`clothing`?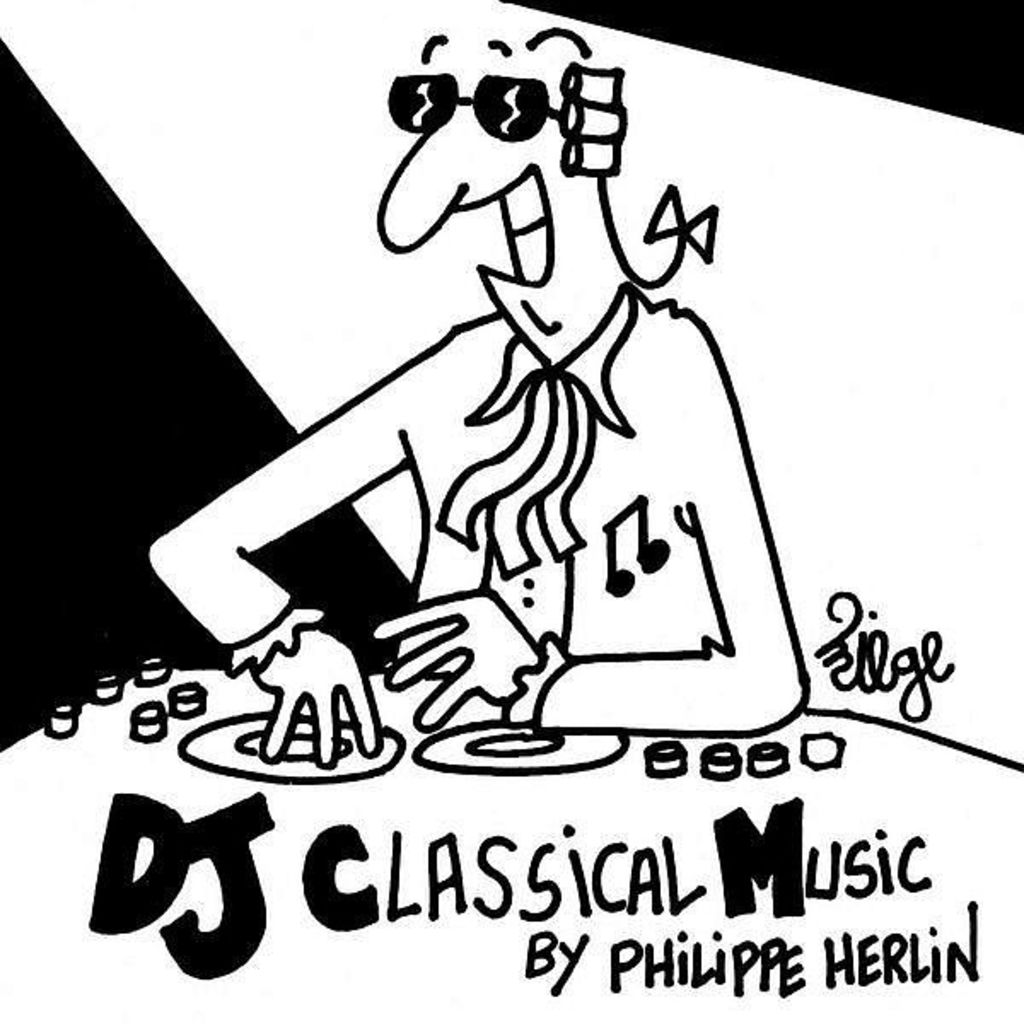
(left=198, top=205, right=881, bottom=707)
